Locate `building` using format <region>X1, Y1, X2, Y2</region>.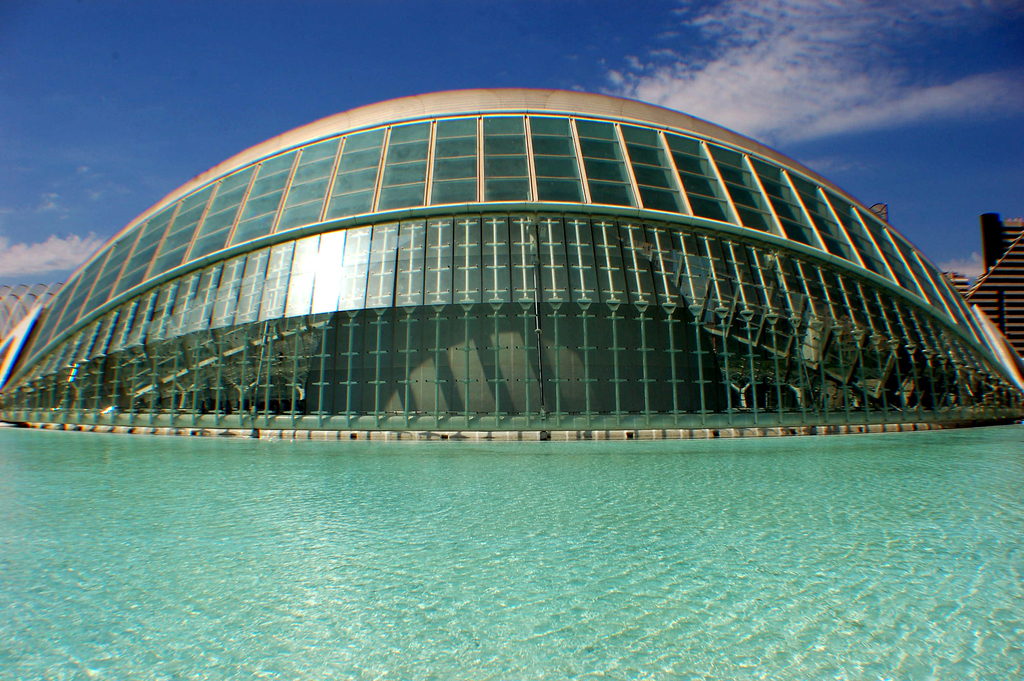
<region>0, 88, 1023, 433</region>.
